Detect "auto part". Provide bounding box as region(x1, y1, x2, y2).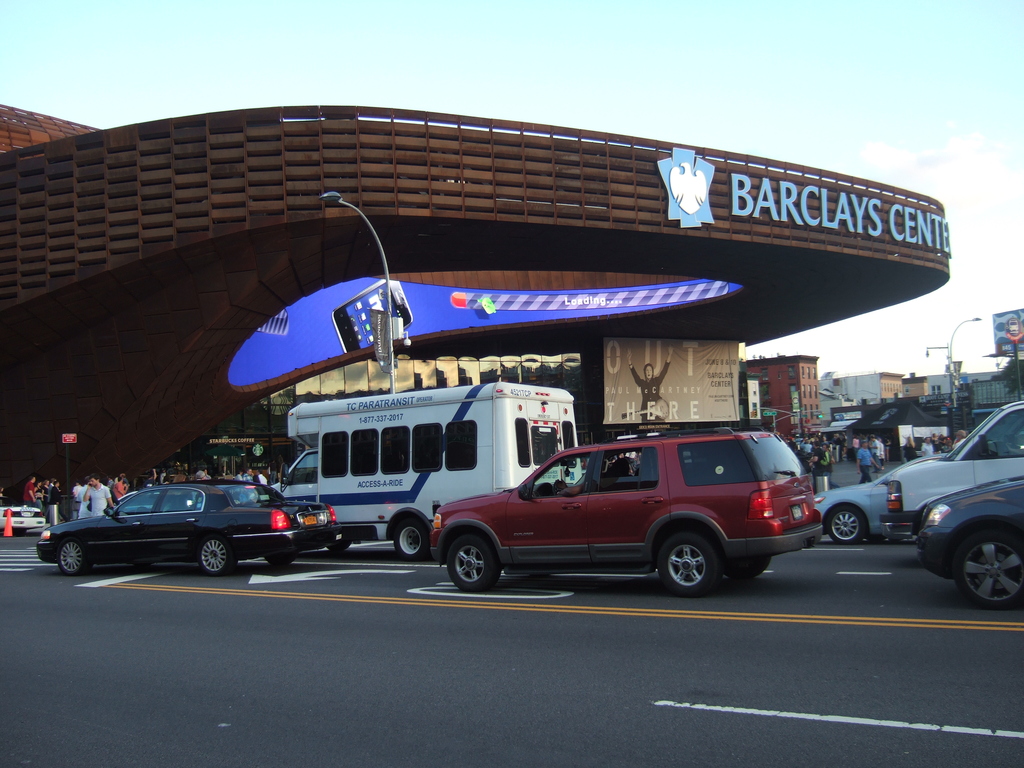
region(823, 504, 872, 545).
